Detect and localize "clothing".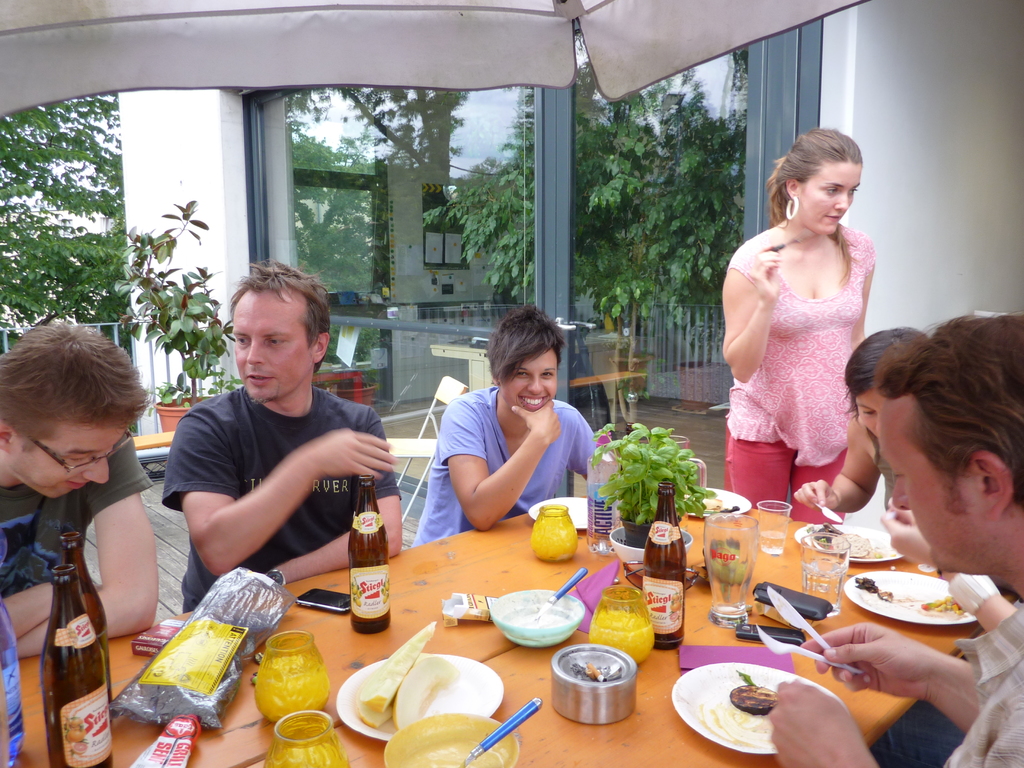
Localized at (944, 597, 1023, 767).
